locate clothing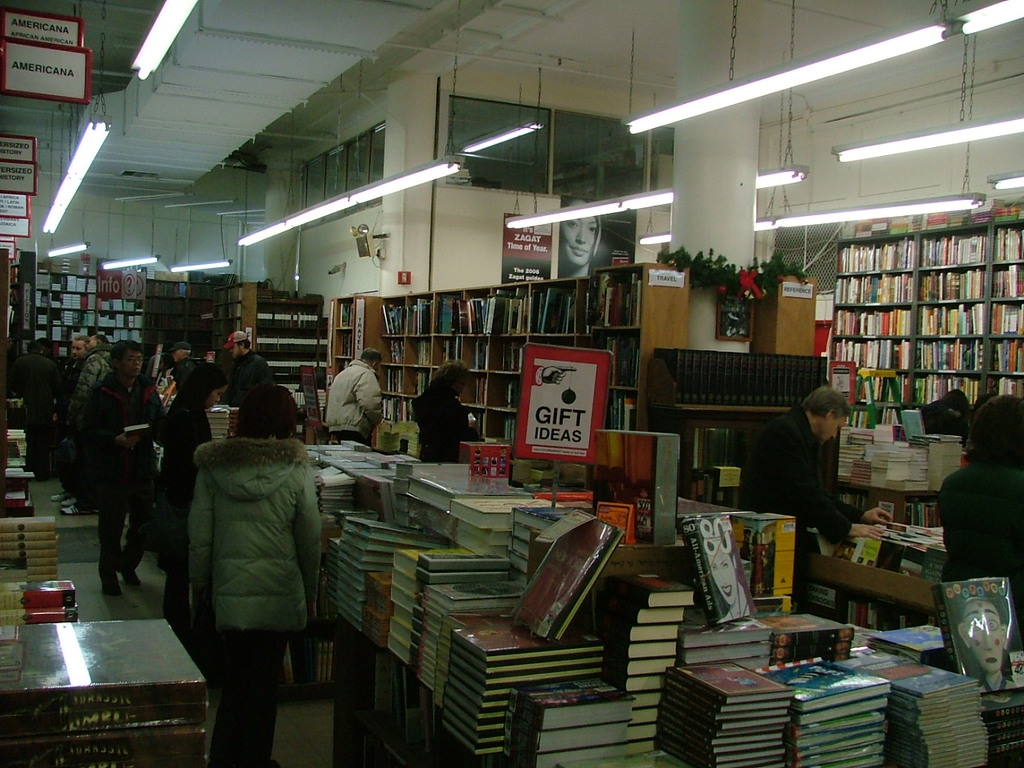
bbox=[182, 448, 334, 767]
